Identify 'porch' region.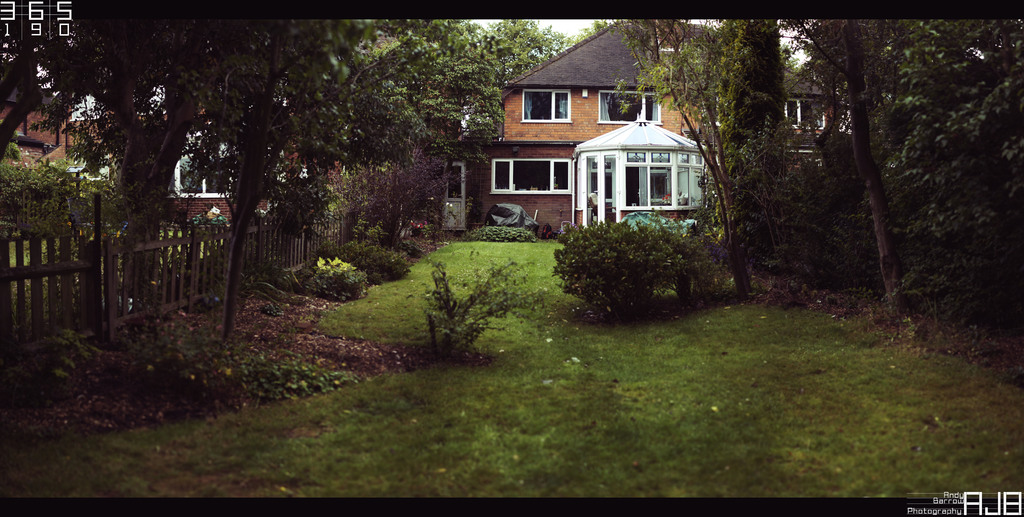
Region: <region>0, 87, 832, 375</region>.
